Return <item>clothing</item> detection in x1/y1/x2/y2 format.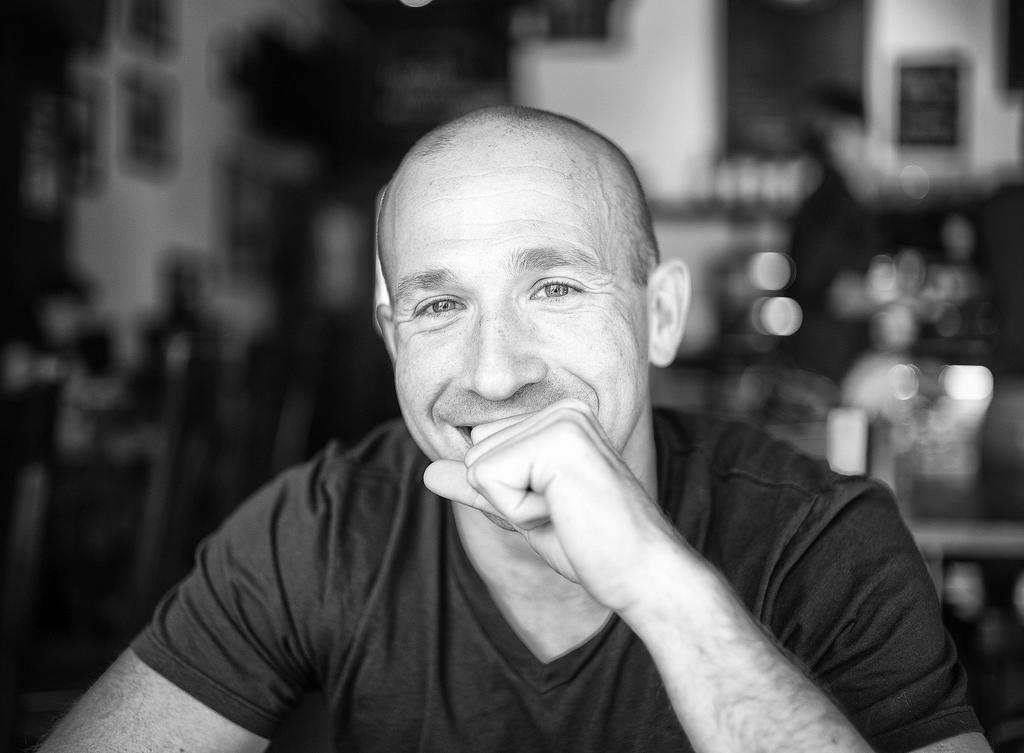
77/220/953/743.
